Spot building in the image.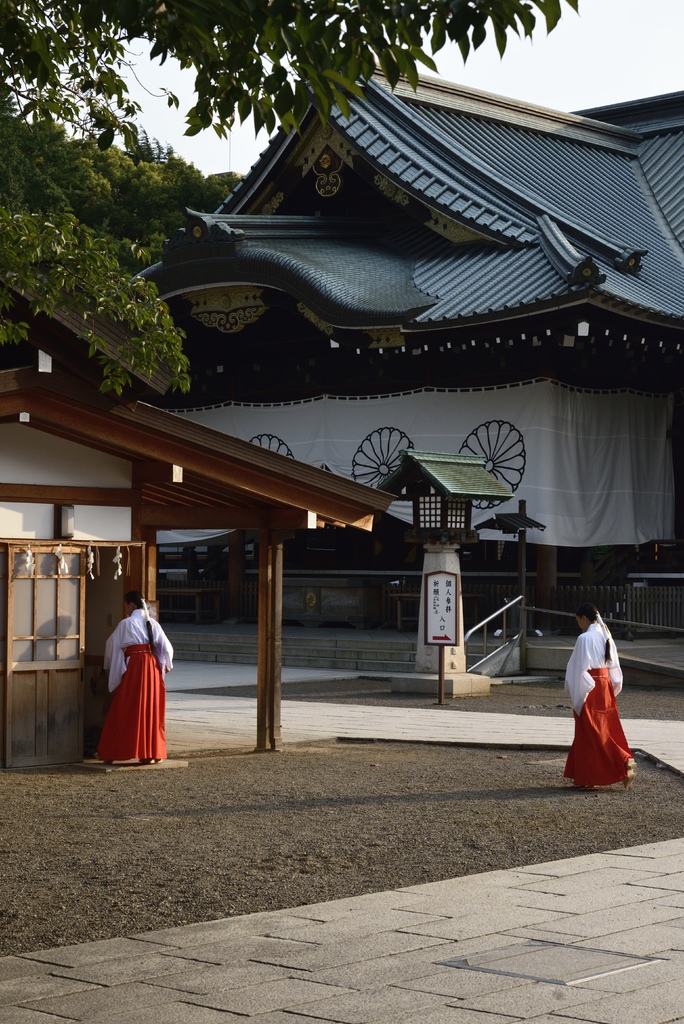
building found at [0, 43, 683, 638].
